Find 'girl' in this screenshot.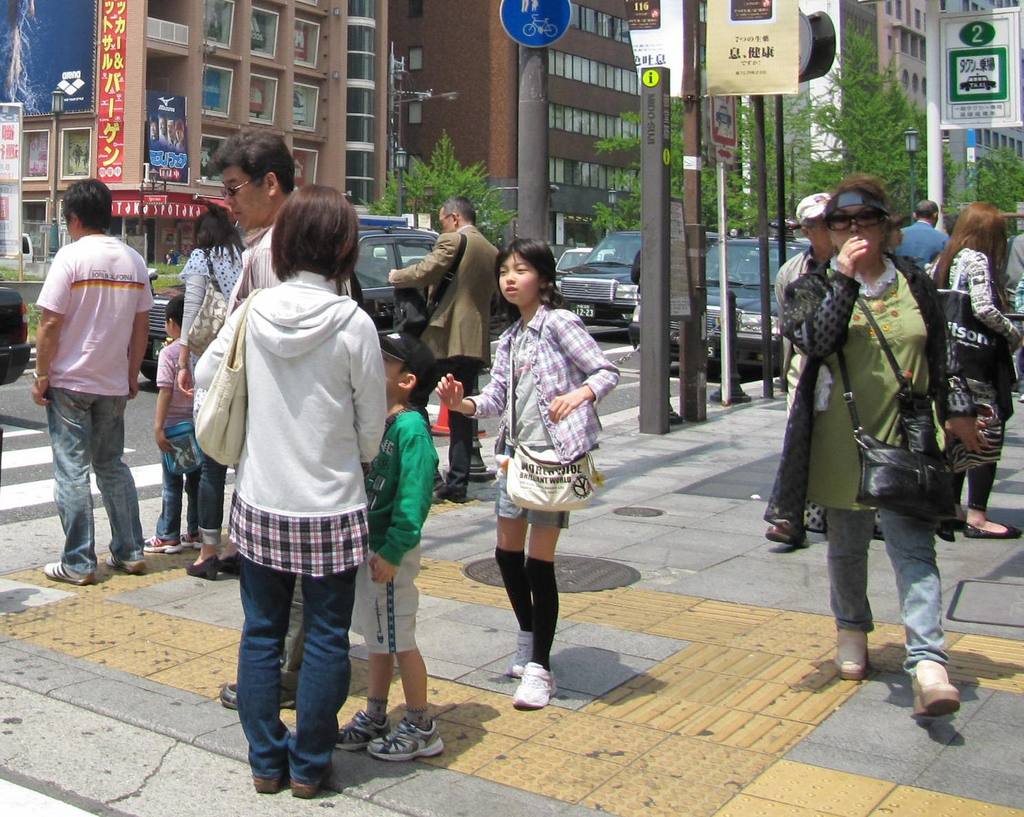
The bounding box for 'girl' is {"x1": 436, "y1": 236, "x2": 621, "y2": 712}.
